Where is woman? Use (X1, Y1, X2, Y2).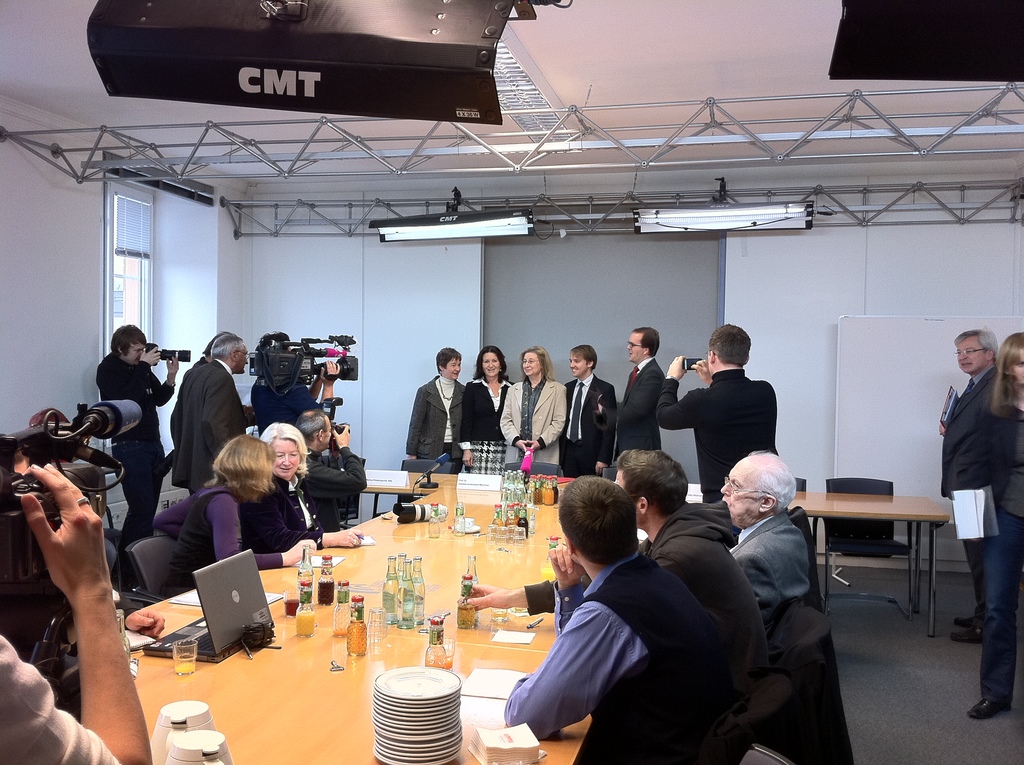
(242, 417, 367, 550).
